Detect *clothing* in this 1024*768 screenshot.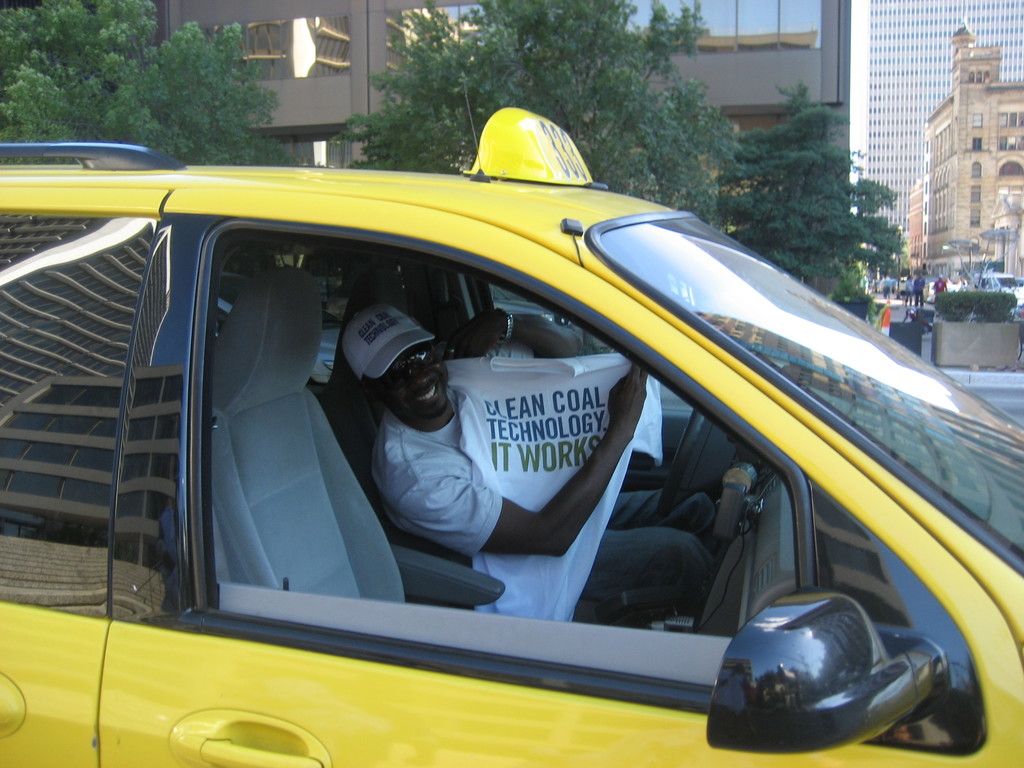
Detection: x1=446, y1=353, x2=663, y2=623.
